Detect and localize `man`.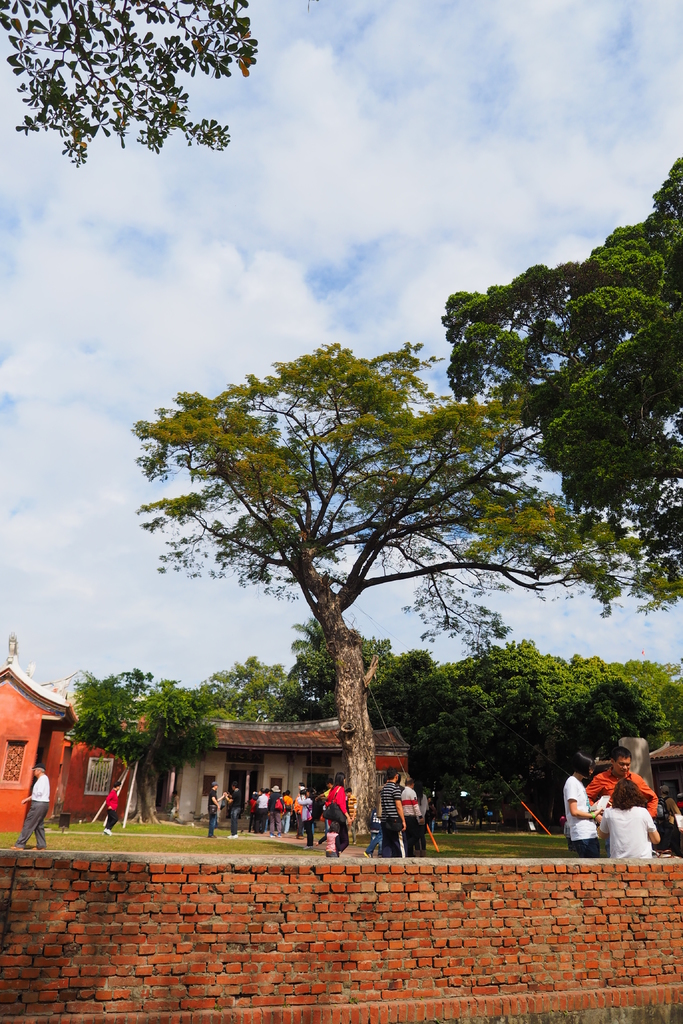
Localized at {"x1": 377, "y1": 766, "x2": 406, "y2": 857}.
